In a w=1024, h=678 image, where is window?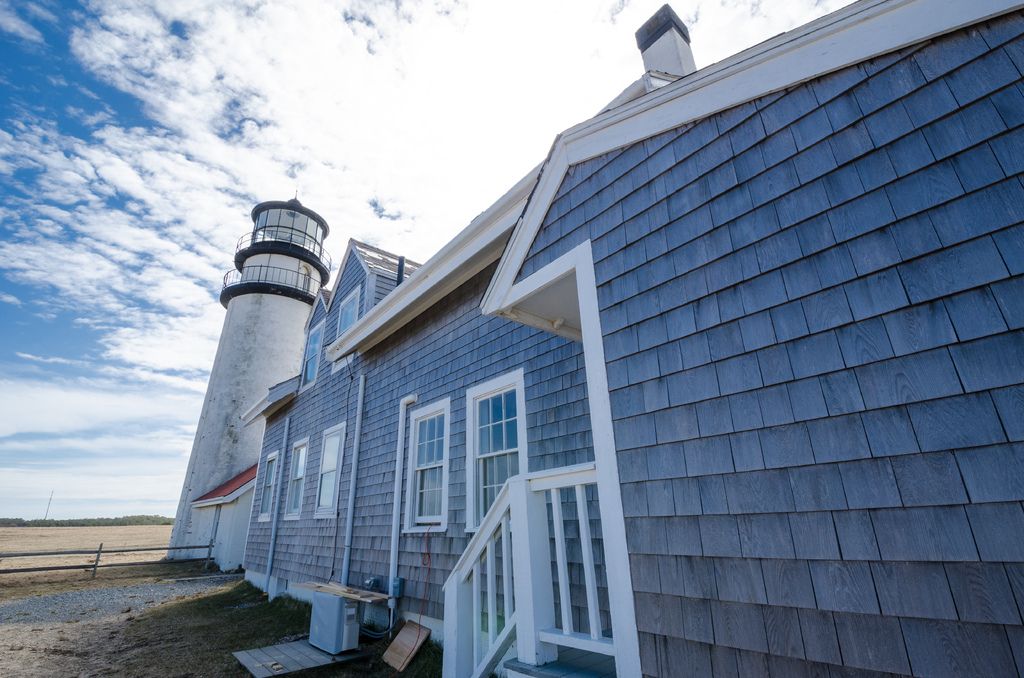
Rect(412, 412, 445, 529).
